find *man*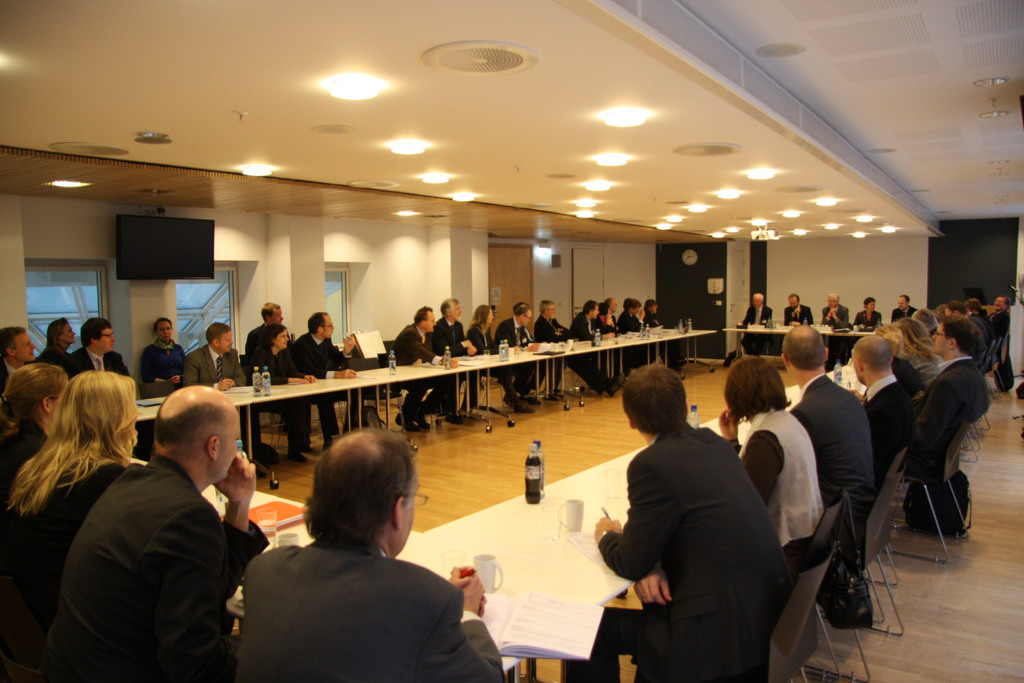
<box>891,292,918,325</box>
